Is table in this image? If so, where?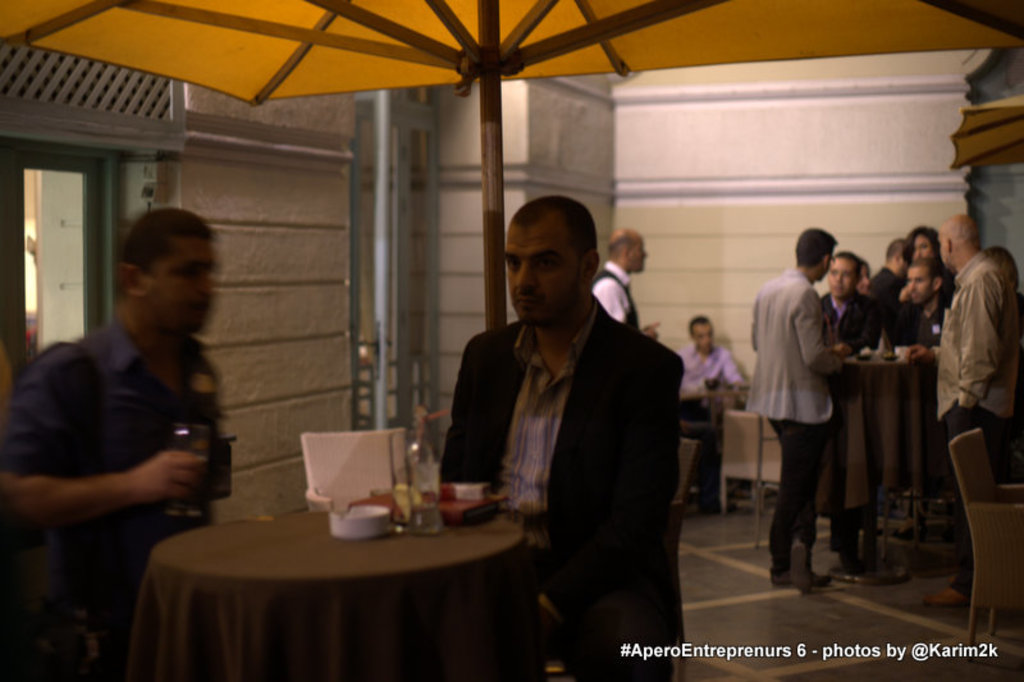
Yes, at <bbox>812, 345, 946, 581</bbox>.
